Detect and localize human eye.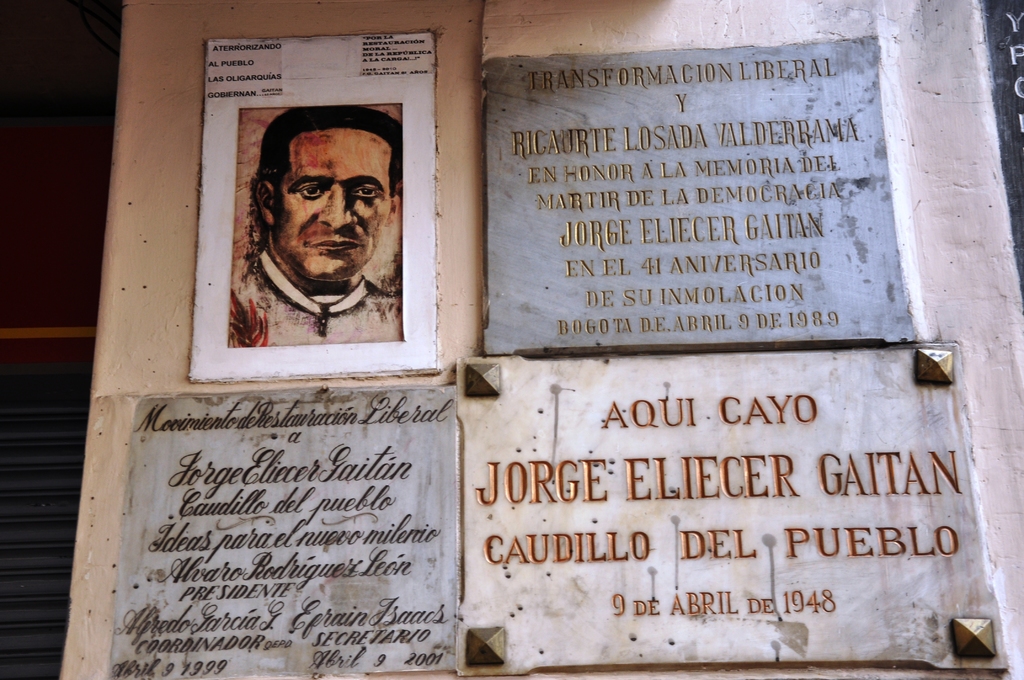
Localized at bbox=[296, 183, 325, 199].
